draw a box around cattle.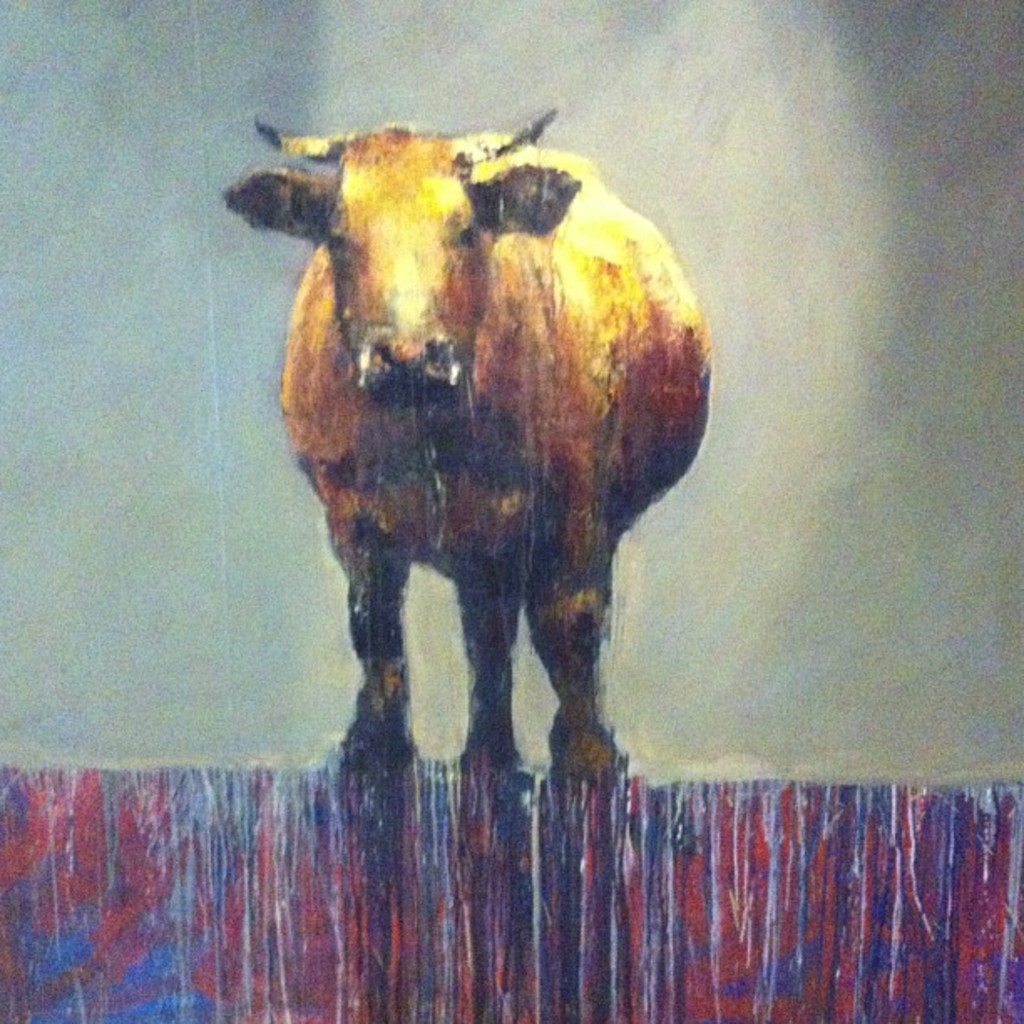
(x1=226, y1=64, x2=719, y2=830).
